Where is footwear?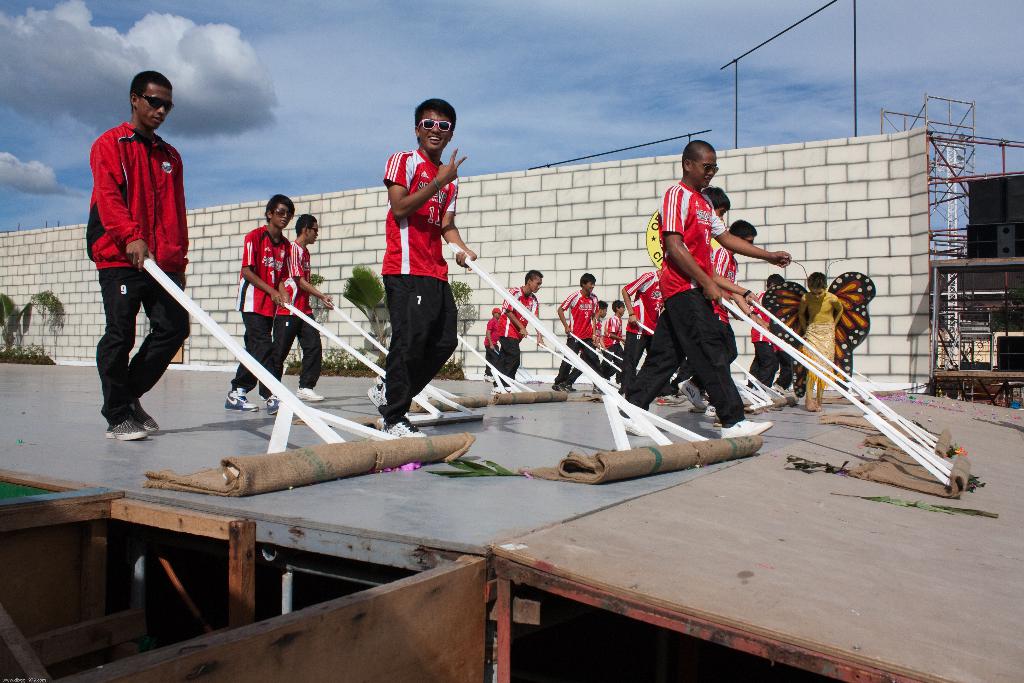
565,383,575,393.
